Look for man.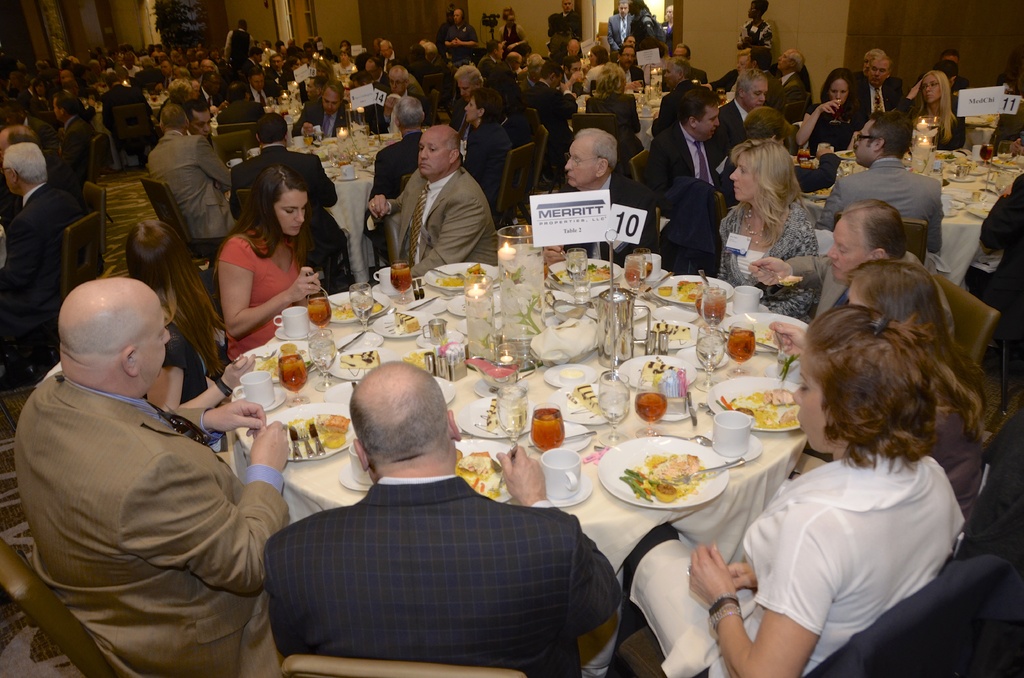
Found: select_region(314, 36, 329, 58).
